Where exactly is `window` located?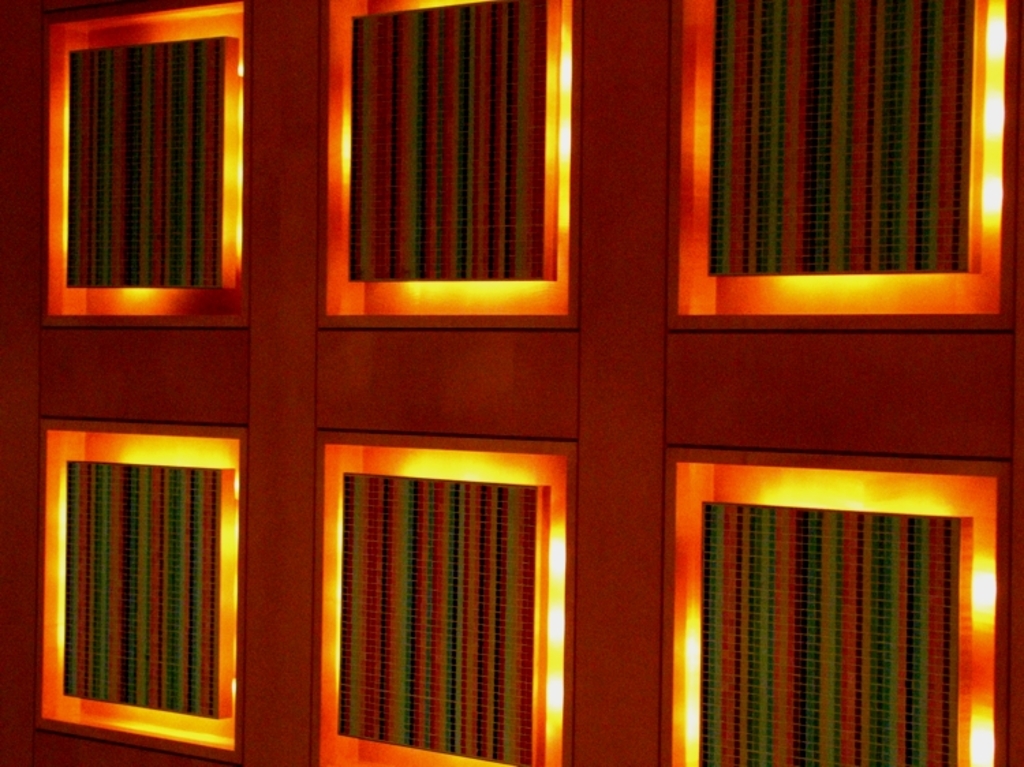
Its bounding box is {"left": 42, "top": 3, "right": 248, "bottom": 334}.
